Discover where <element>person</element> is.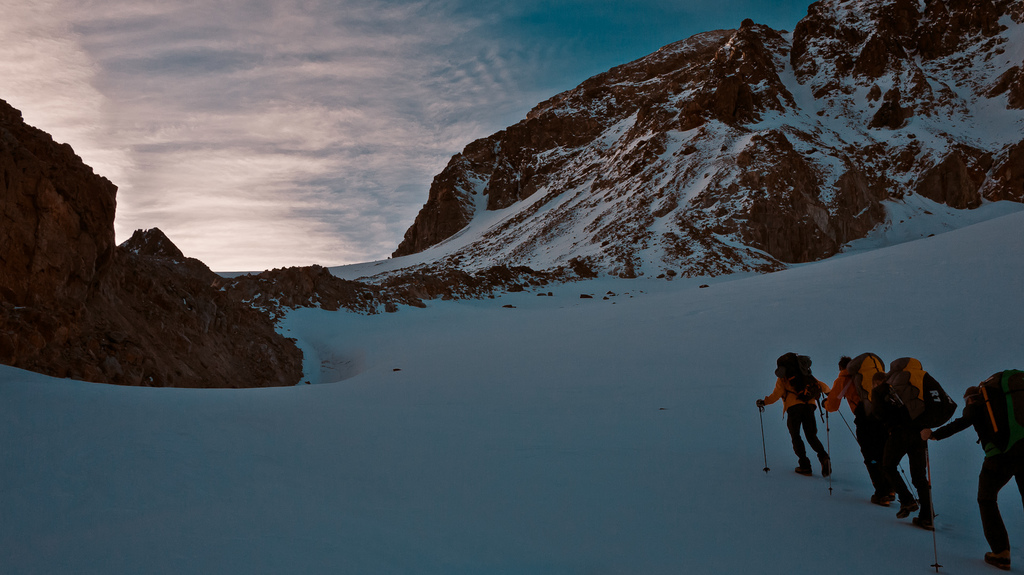
Discovered at left=919, top=382, right=1023, bottom=571.
